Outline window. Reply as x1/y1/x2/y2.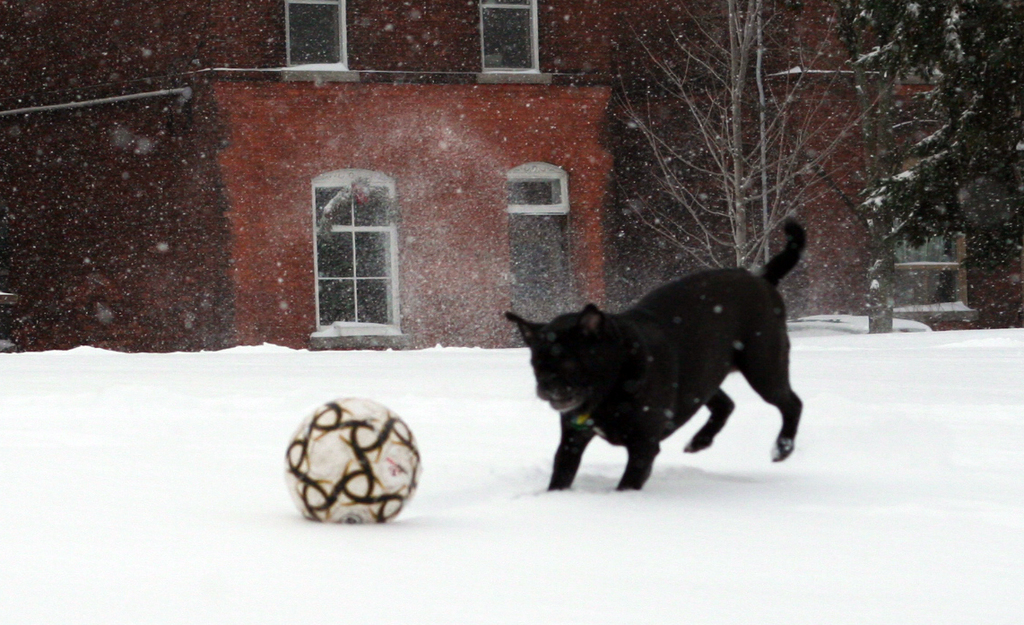
305/163/407/334.
